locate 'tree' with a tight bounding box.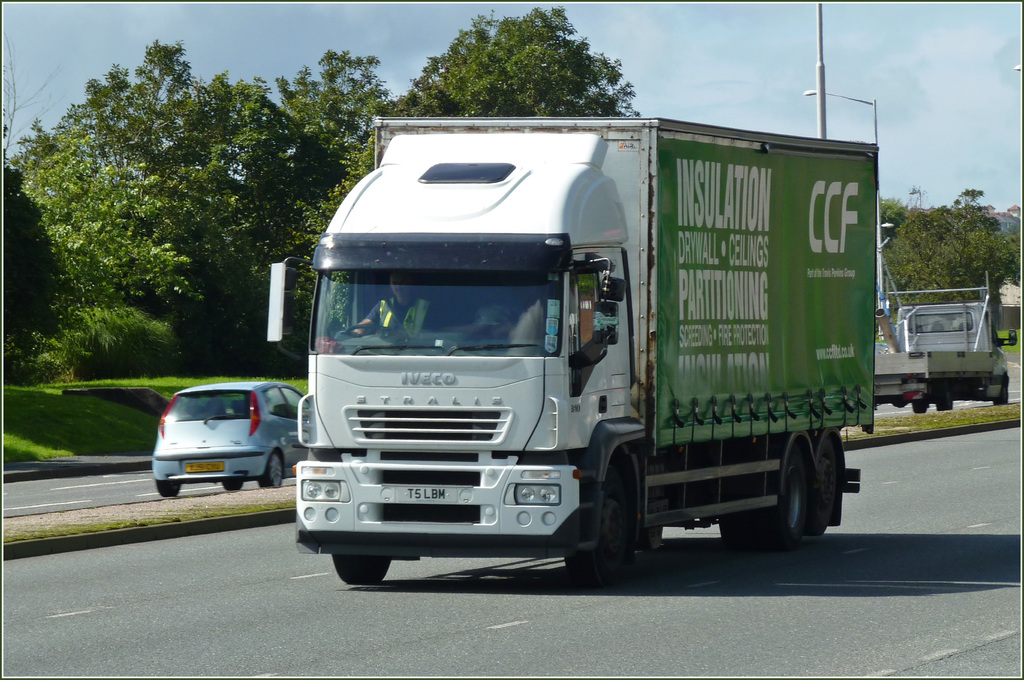
rect(12, 23, 318, 351).
